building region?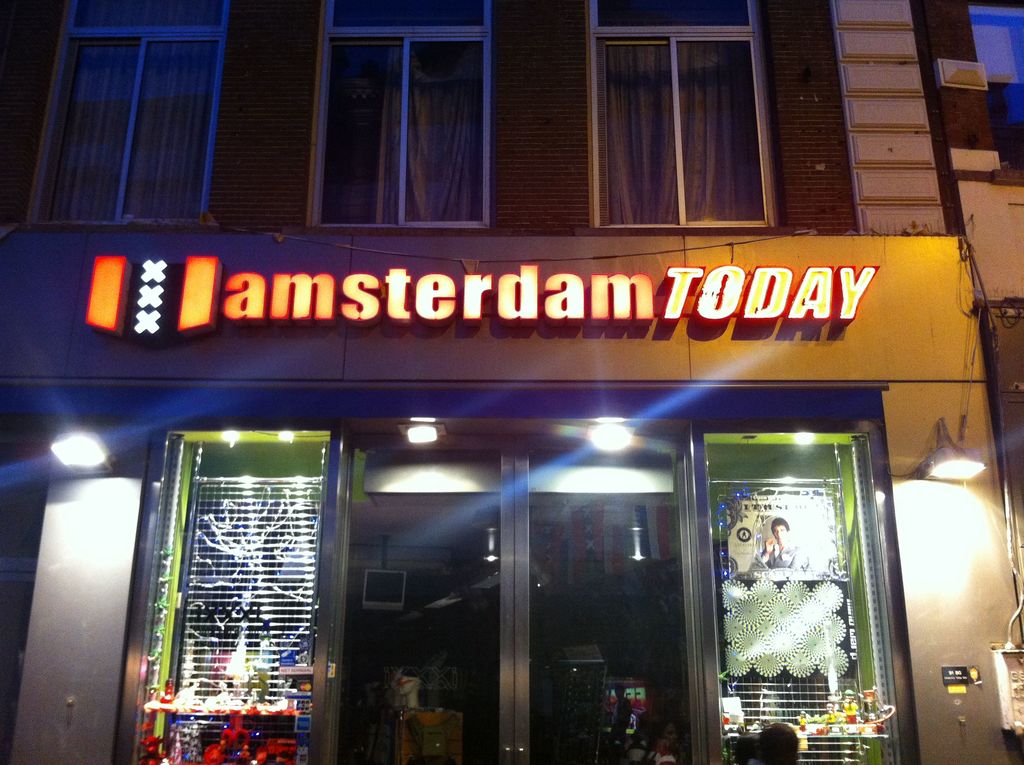
left=0, top=0, right=1023, bottom=764
